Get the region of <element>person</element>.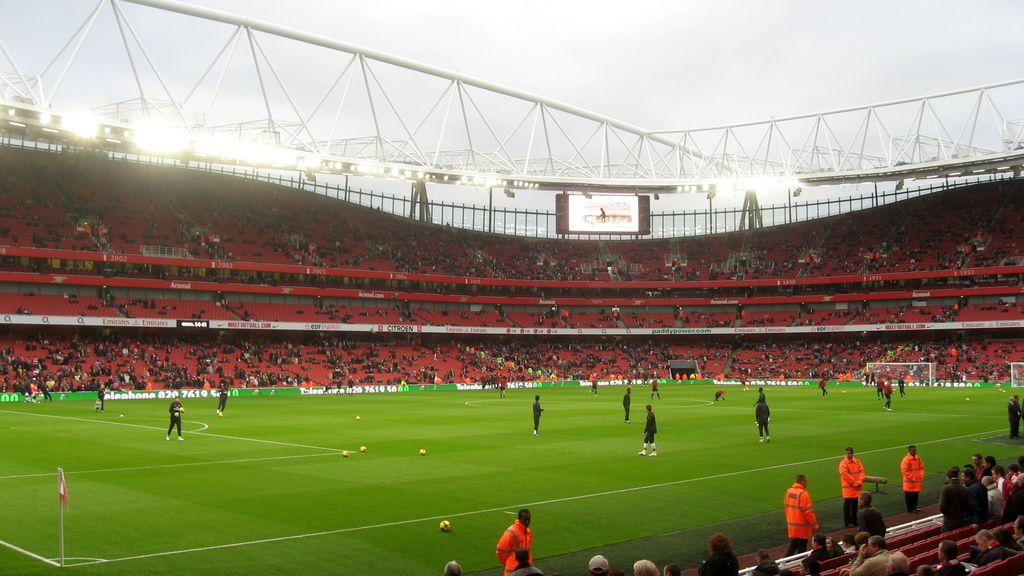
982,468,999,525.
